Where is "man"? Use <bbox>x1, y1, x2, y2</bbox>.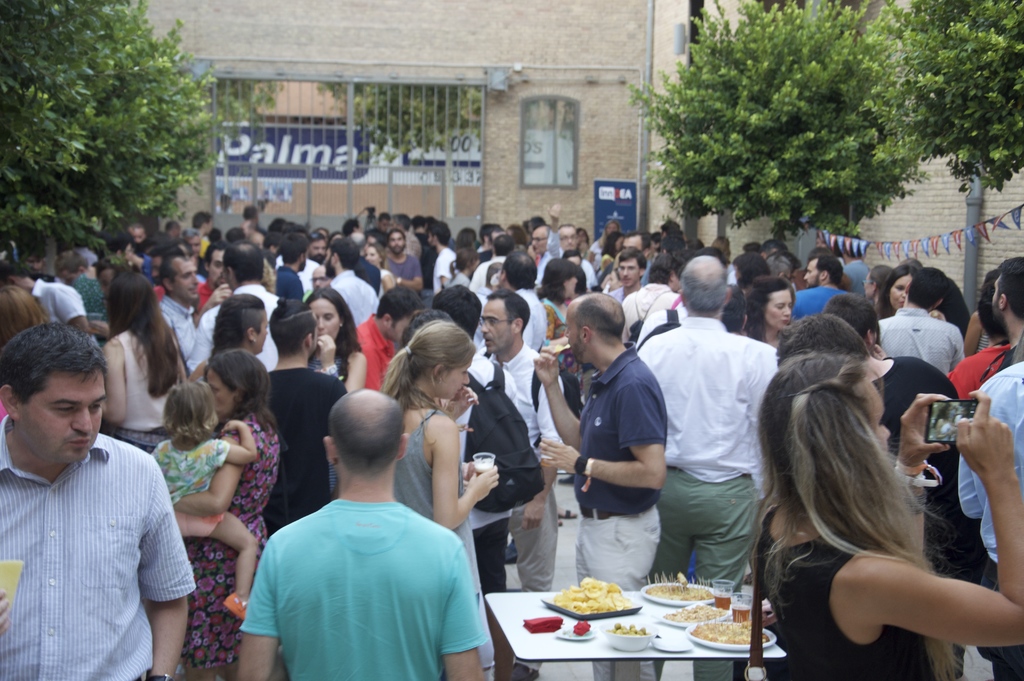
<bbox>874, 267, 964, 372</bbox>.
